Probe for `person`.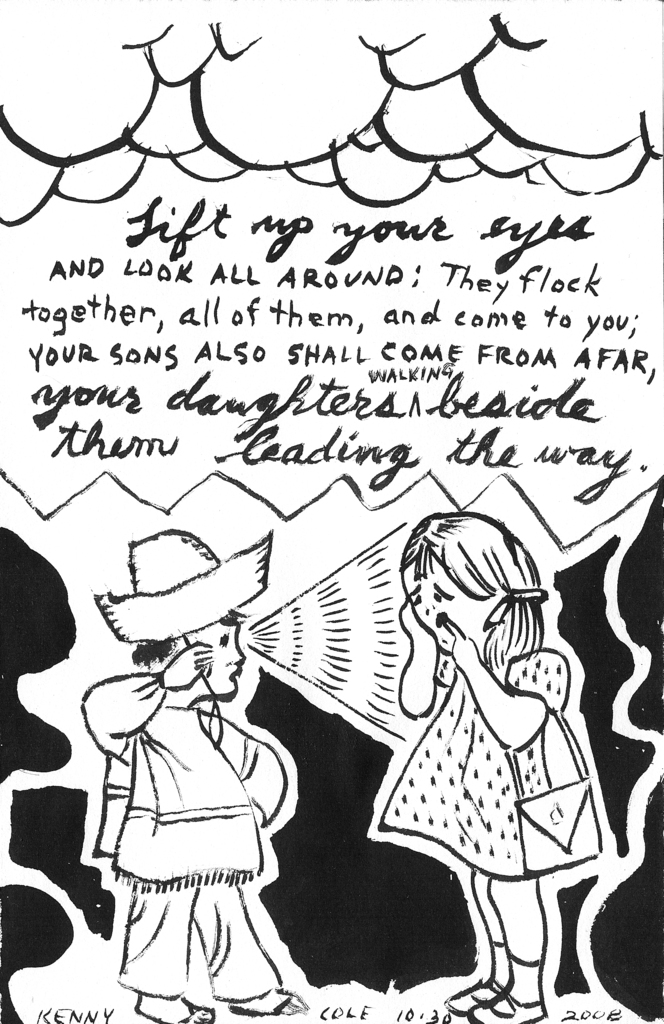
Probe result: rect(75, 529, 292, 1023).
